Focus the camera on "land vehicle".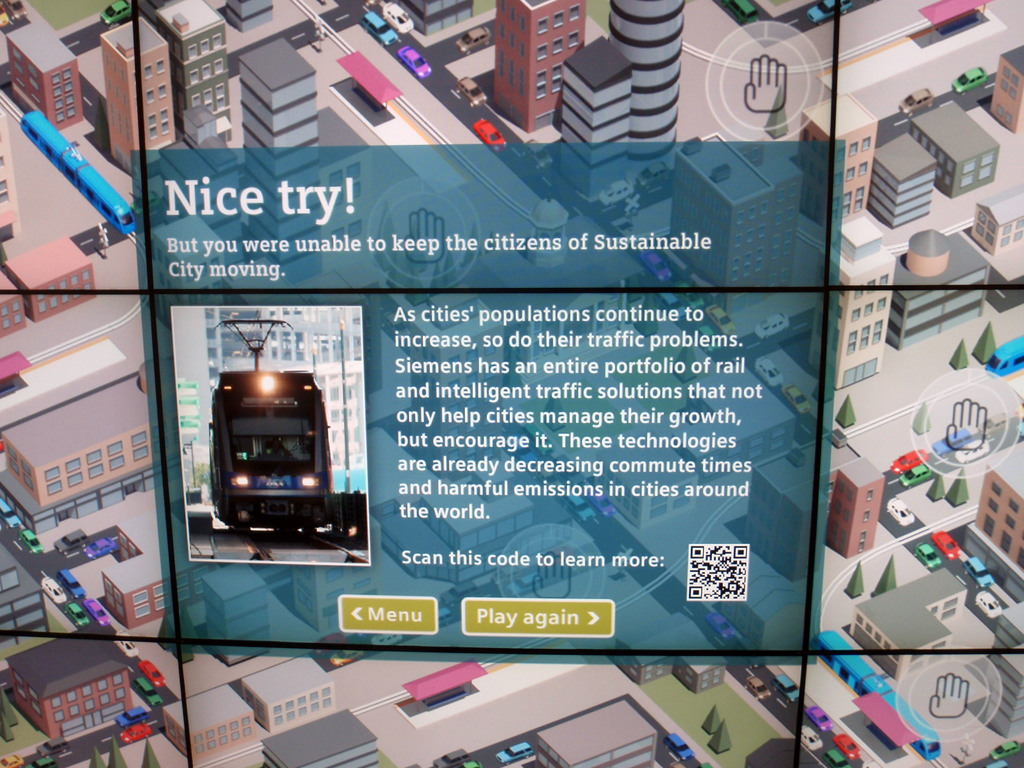
Focus region: <bbox>802, 728, 823, 746</bbox>.
